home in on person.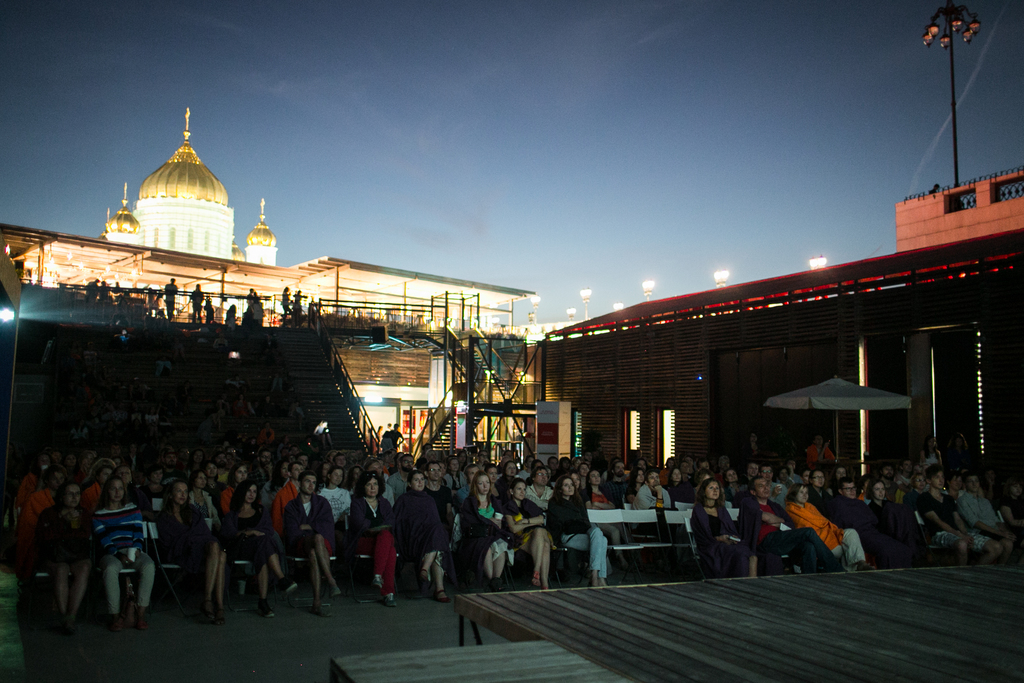
Homed in at BBox(737, 475, 846, 572).
